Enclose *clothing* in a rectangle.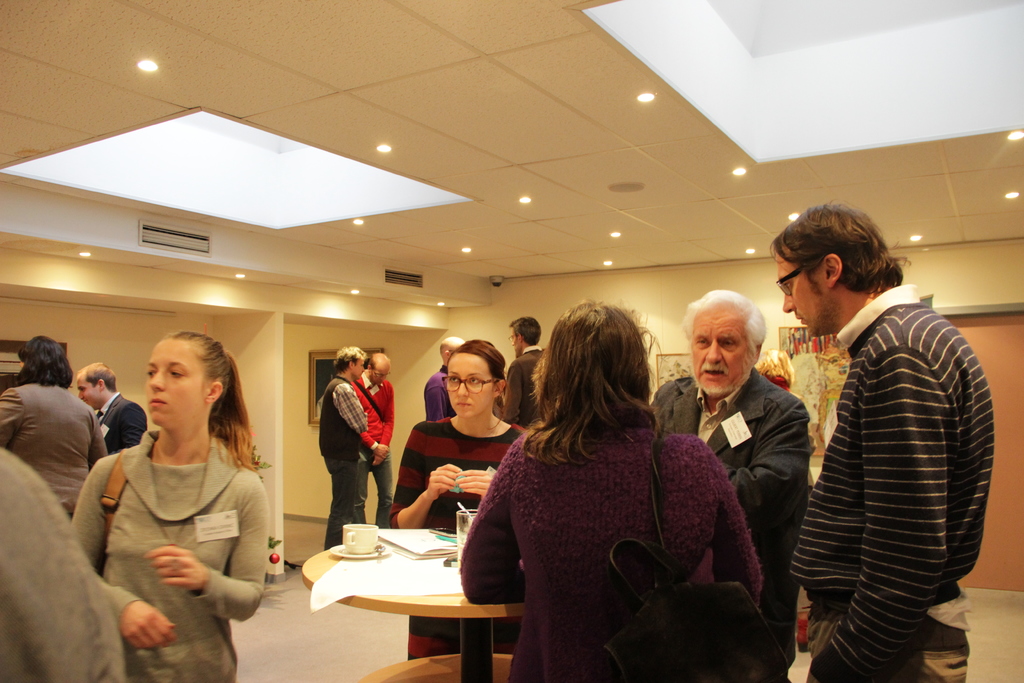
BBox(422, 364, 451, 422).
